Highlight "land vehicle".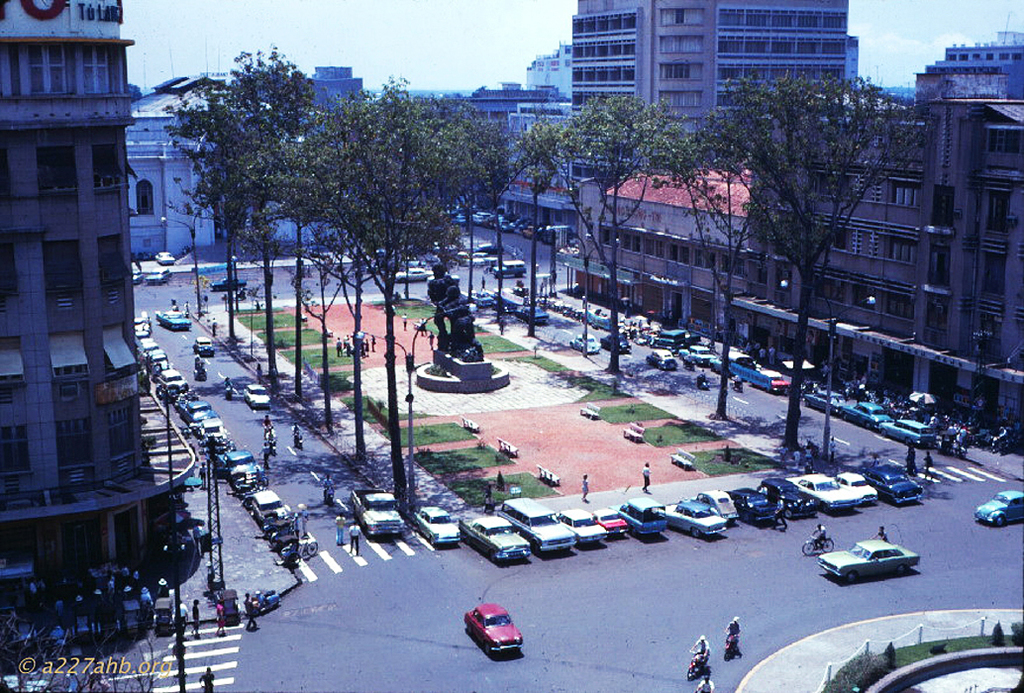
Highlighted region: box(350, 486, 409, 542).
